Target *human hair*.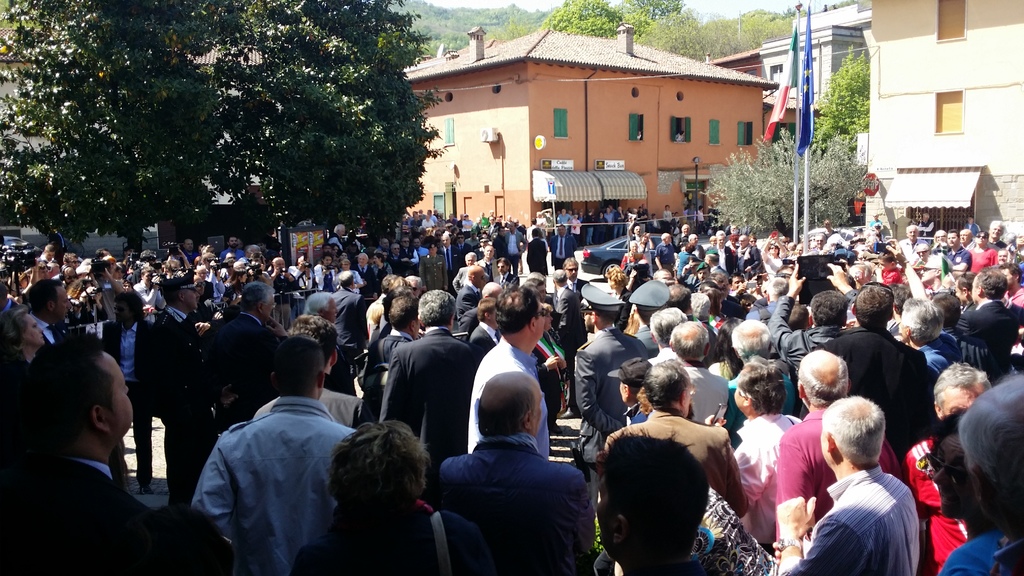
Target region: 21:271:60:309.
